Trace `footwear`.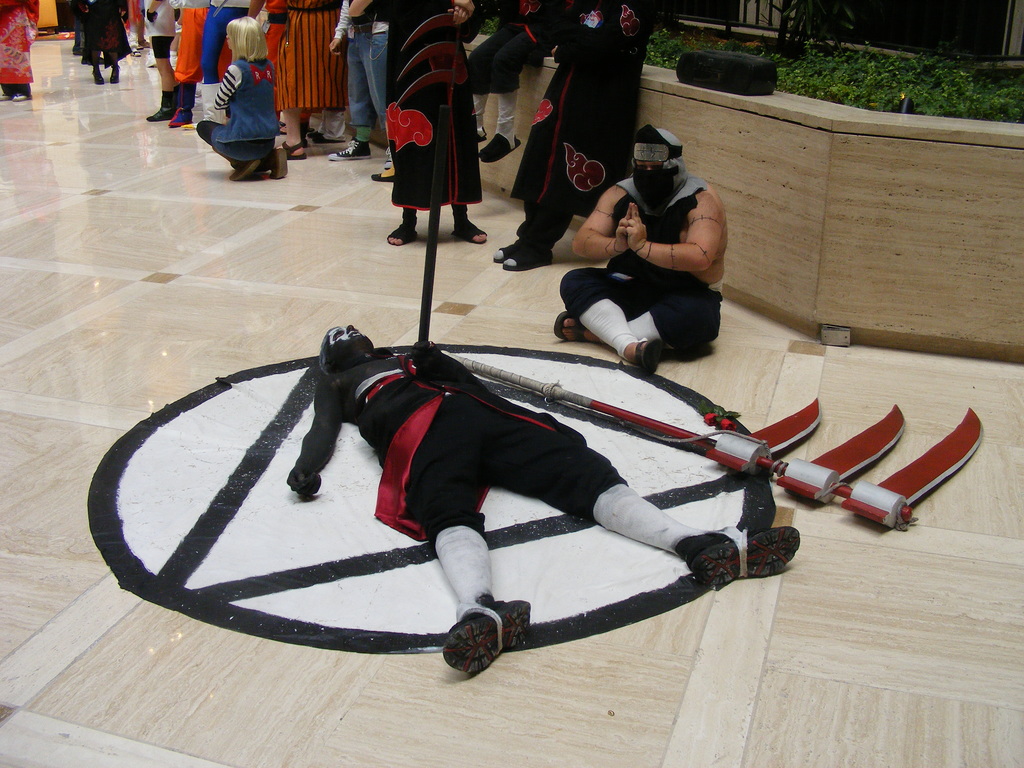
Traced to (left=275, top=143, right=288, bottom=185).
